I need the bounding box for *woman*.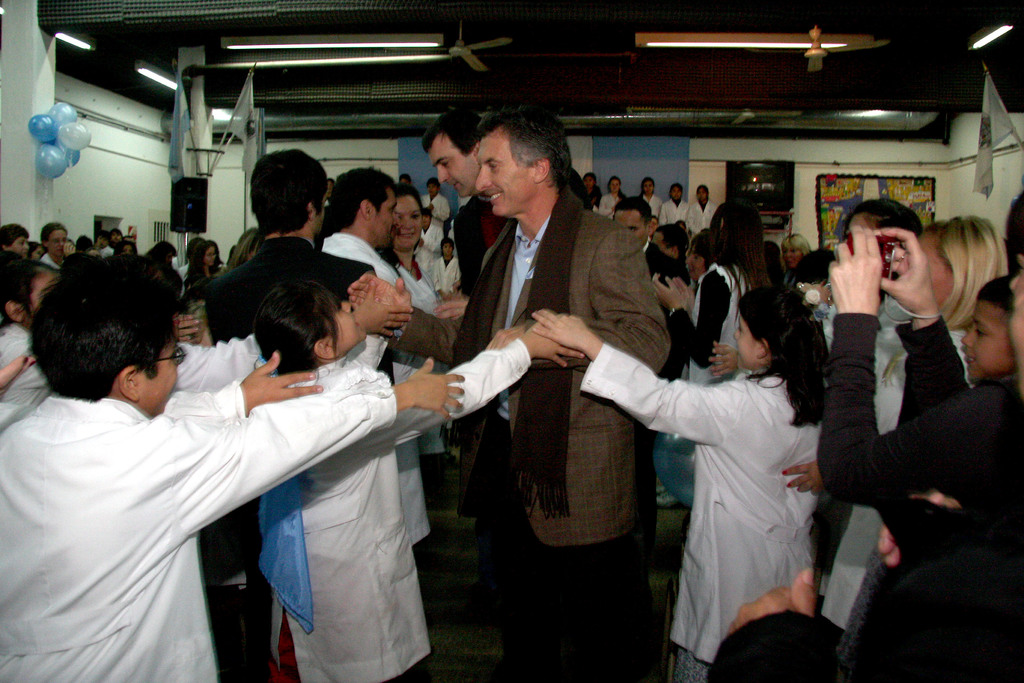
Here it is: crop(182, 236, 227, 296).
